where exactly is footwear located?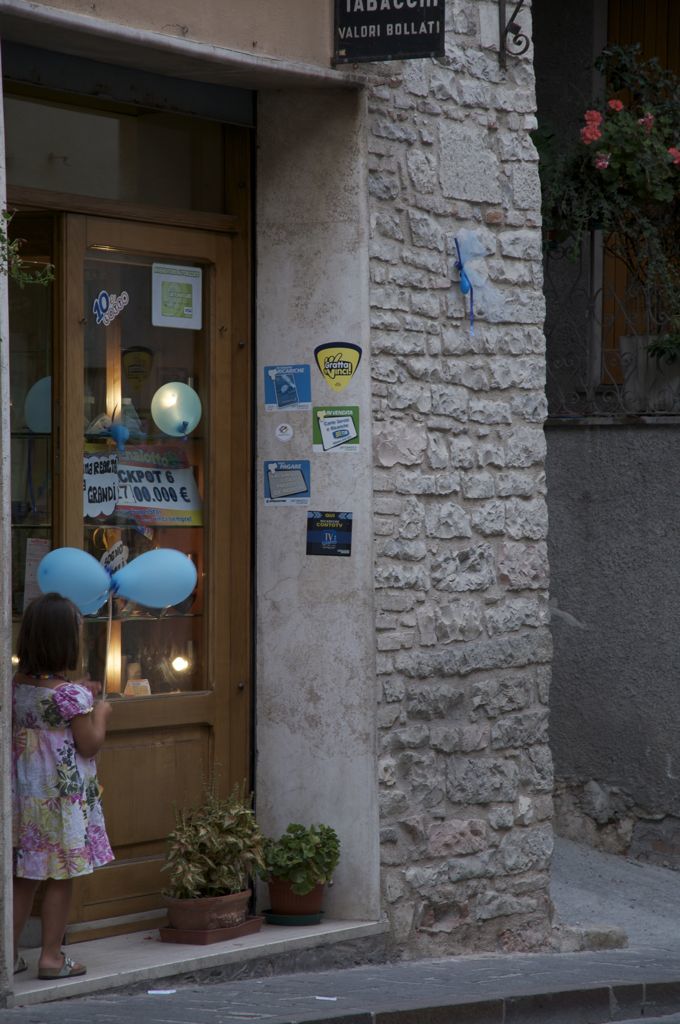
Its bounding box is 43, 951, 87, 979.
